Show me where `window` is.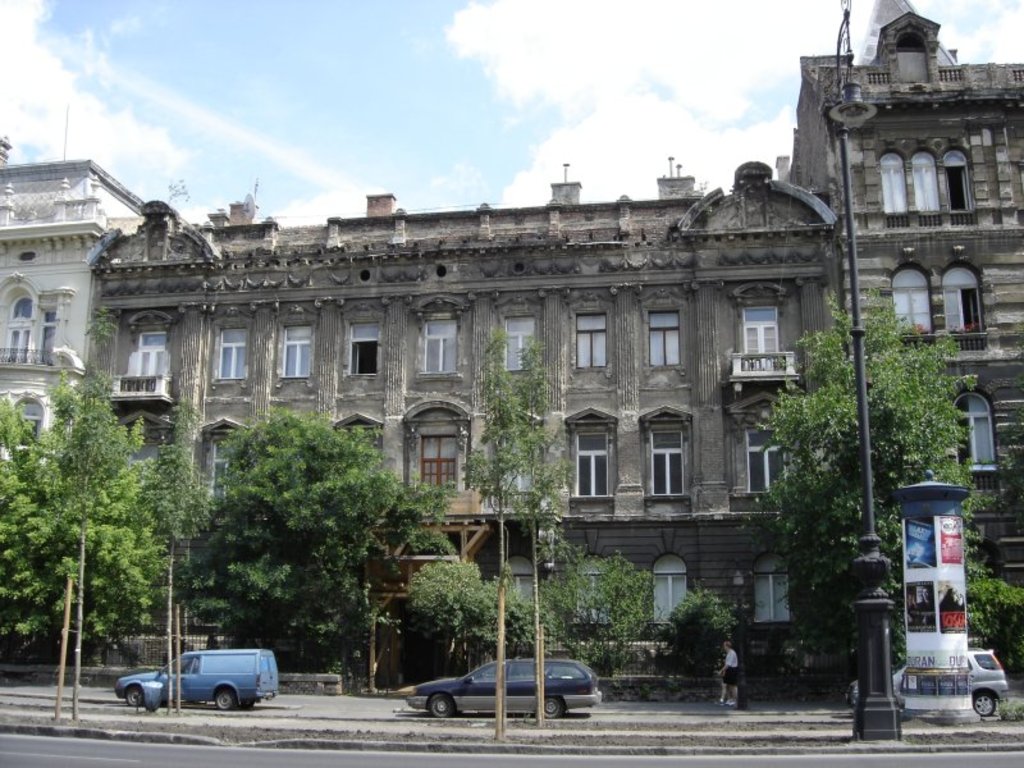
`window` is at (left=335, top=307, right=378, bottom=380).
